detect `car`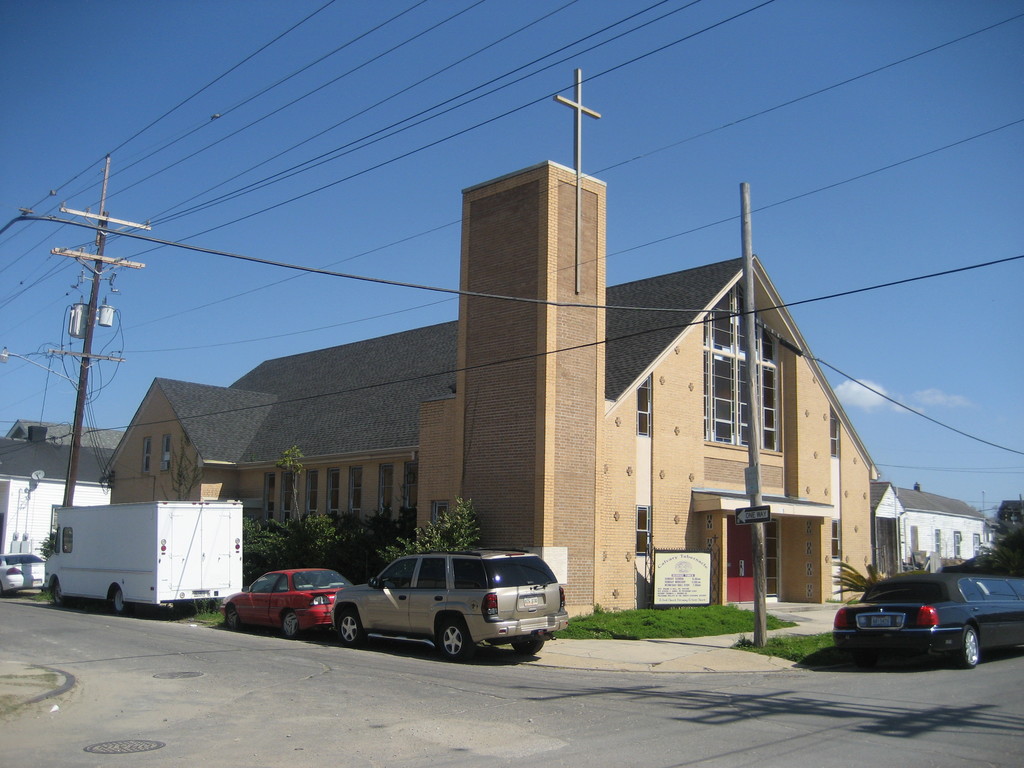
(338,552,568,660)
